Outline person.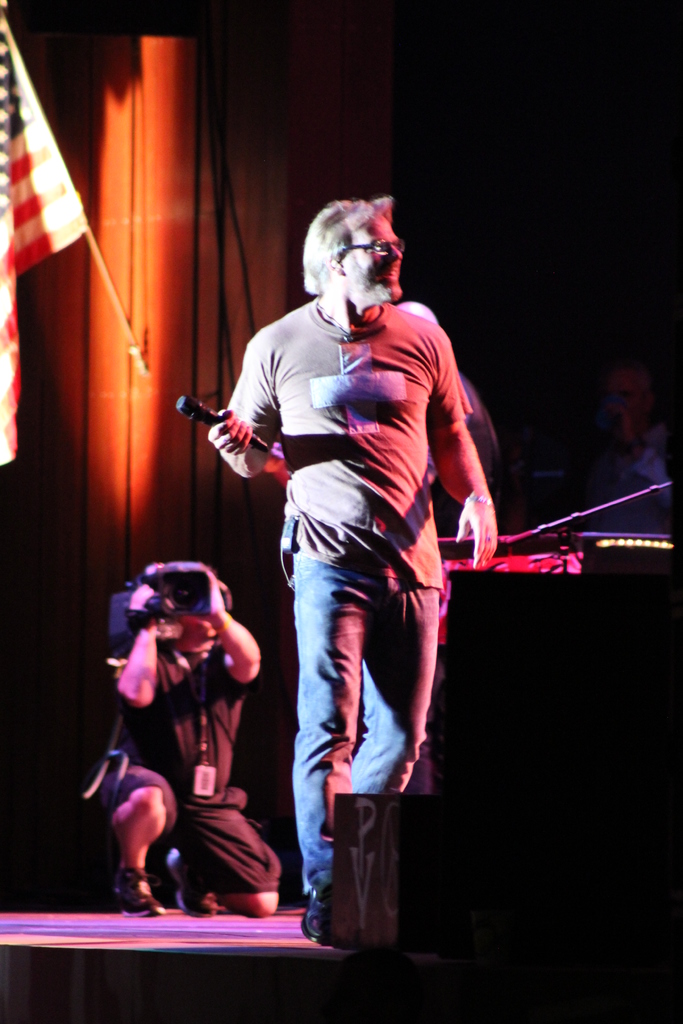
Outline: x1=213, y1=180, x2=506, y2=902.
